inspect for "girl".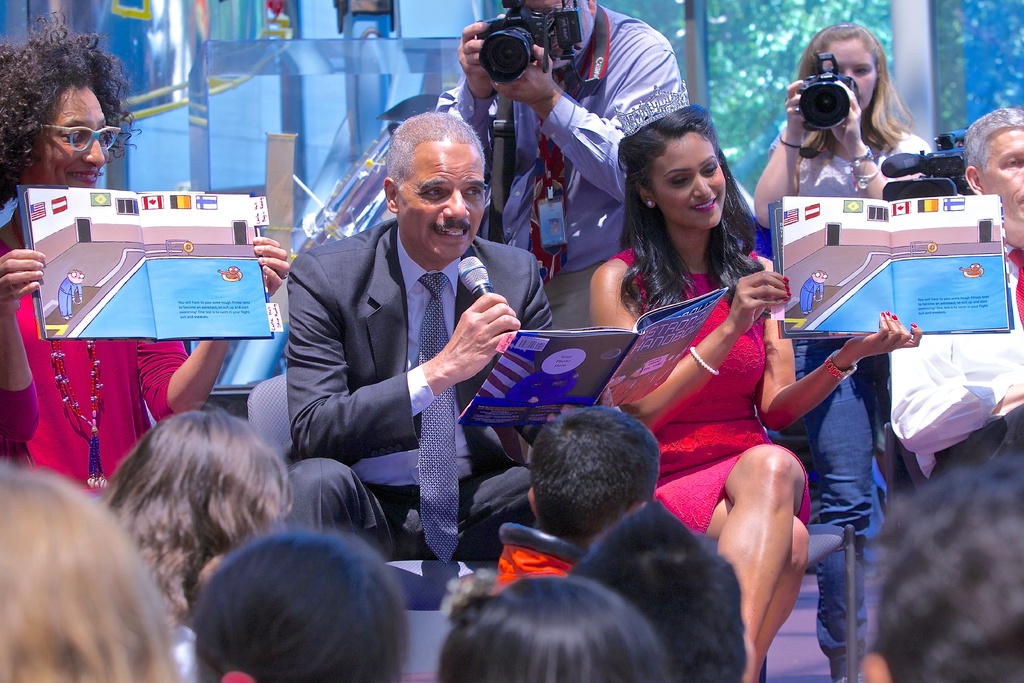
Inspection: Rect(591, 104, 924, 682).
